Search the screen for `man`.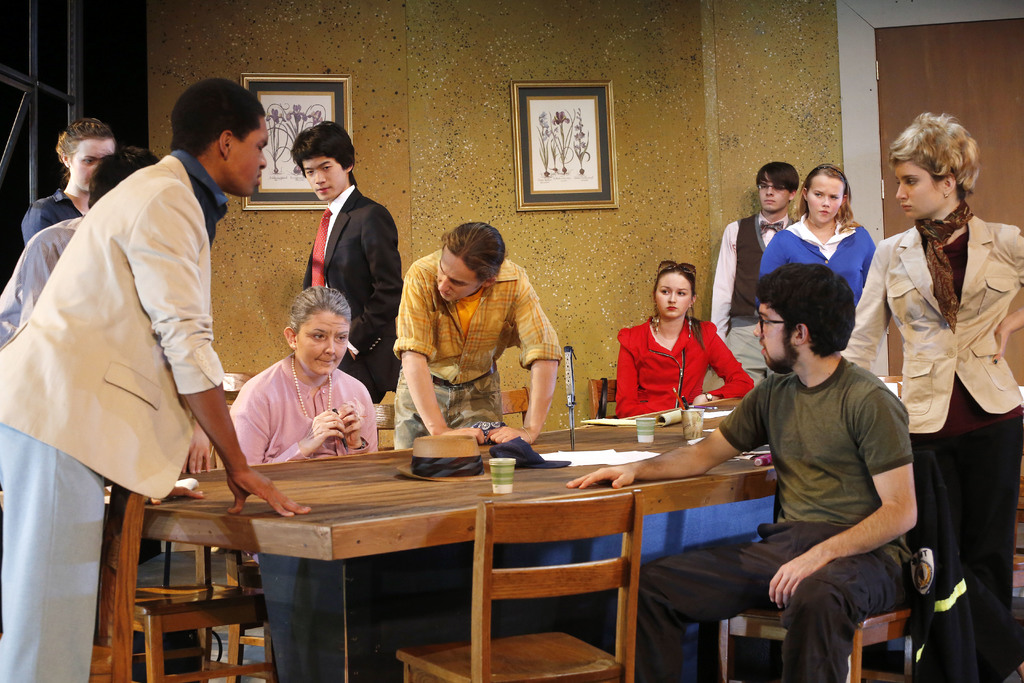
Found at box(287, 120, 404, 403).
